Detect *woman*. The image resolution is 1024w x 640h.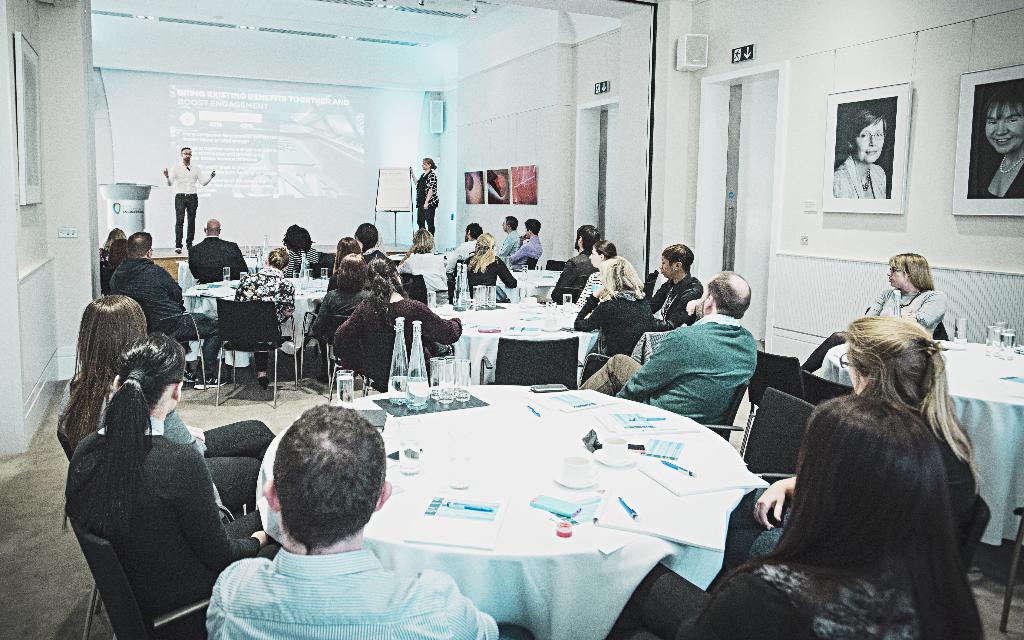
[448, 230, 518, 308].
